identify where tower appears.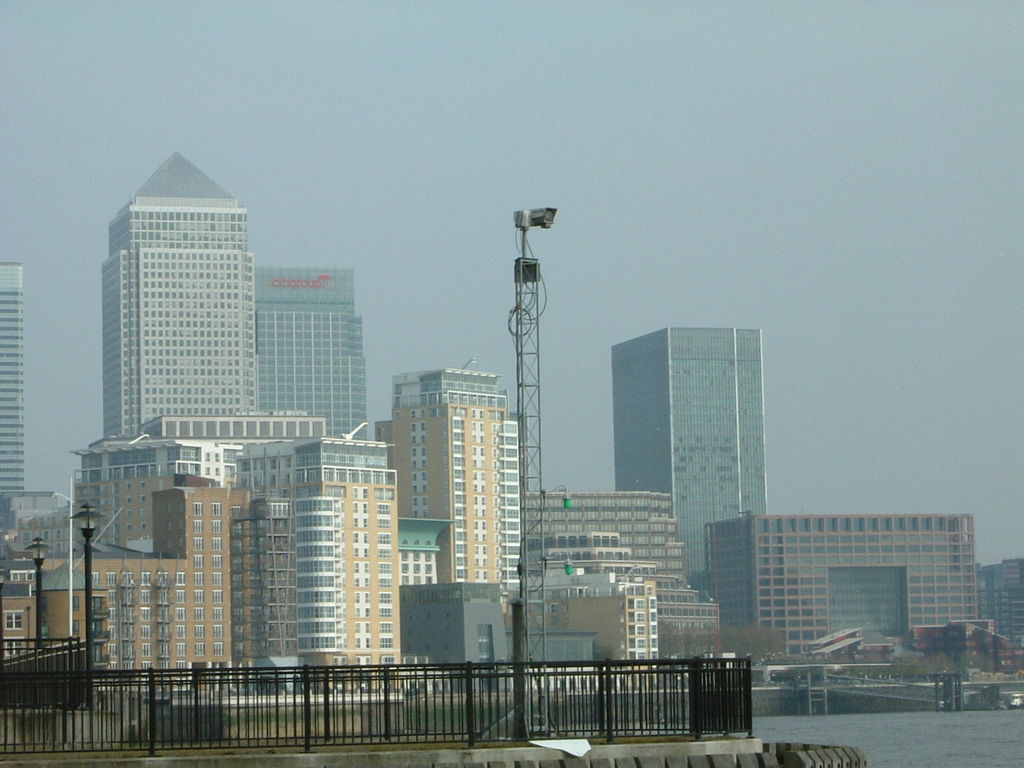
Appears at 257, 265, 364, 431.
